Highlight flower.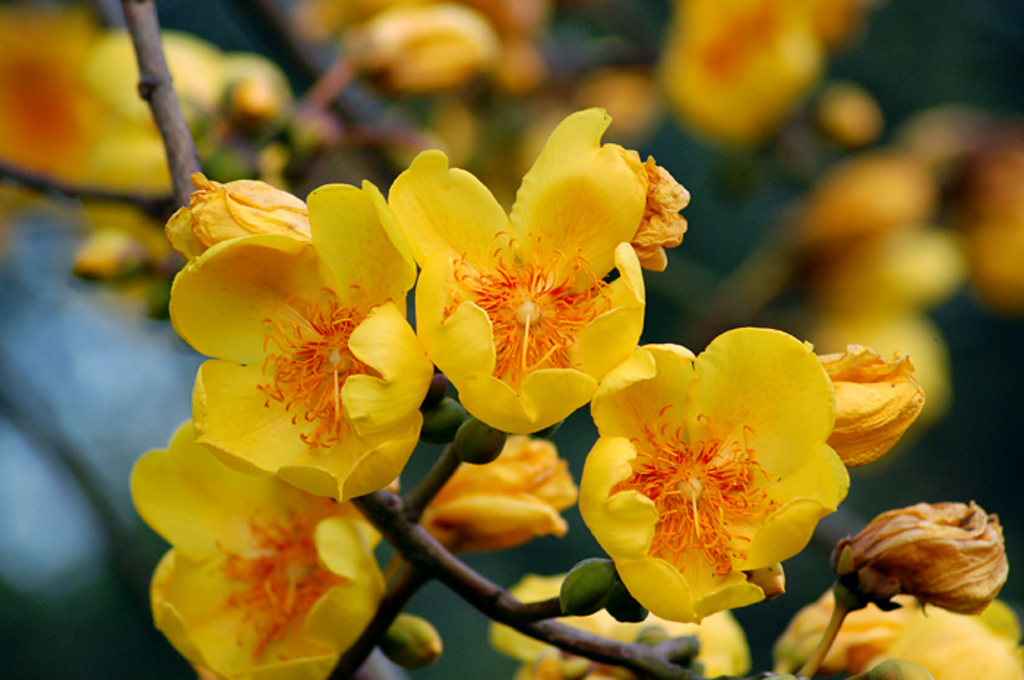
Highlighted region: (left=578, top=313, right=882, bottom=624).
